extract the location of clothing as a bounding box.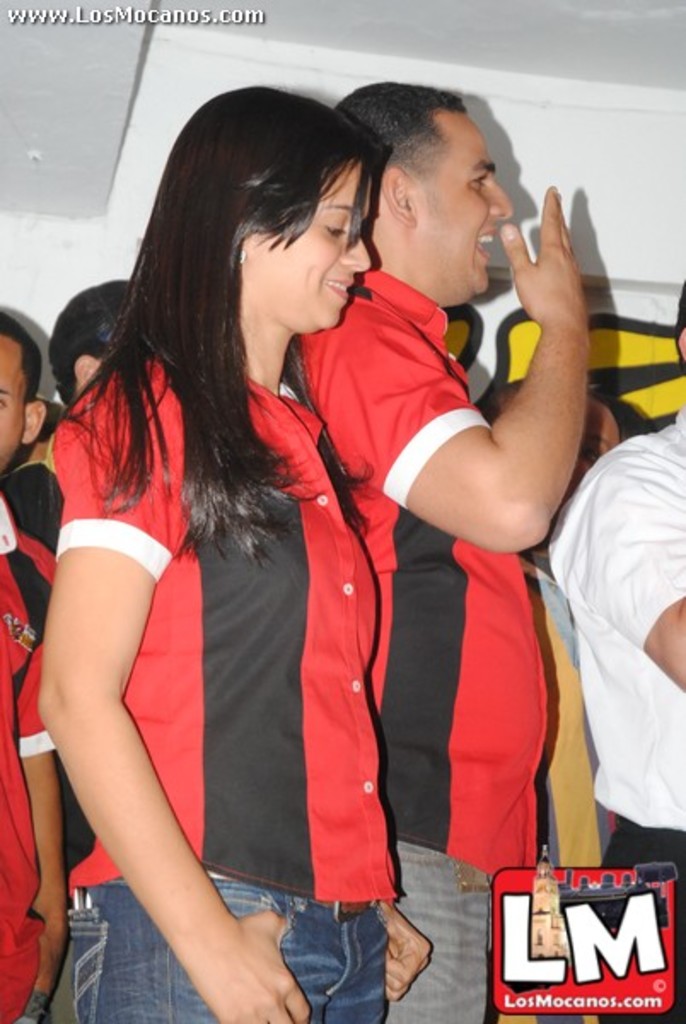
{"x1": 0, "y1": 509, "x2": 72, "y2": 1021}.
